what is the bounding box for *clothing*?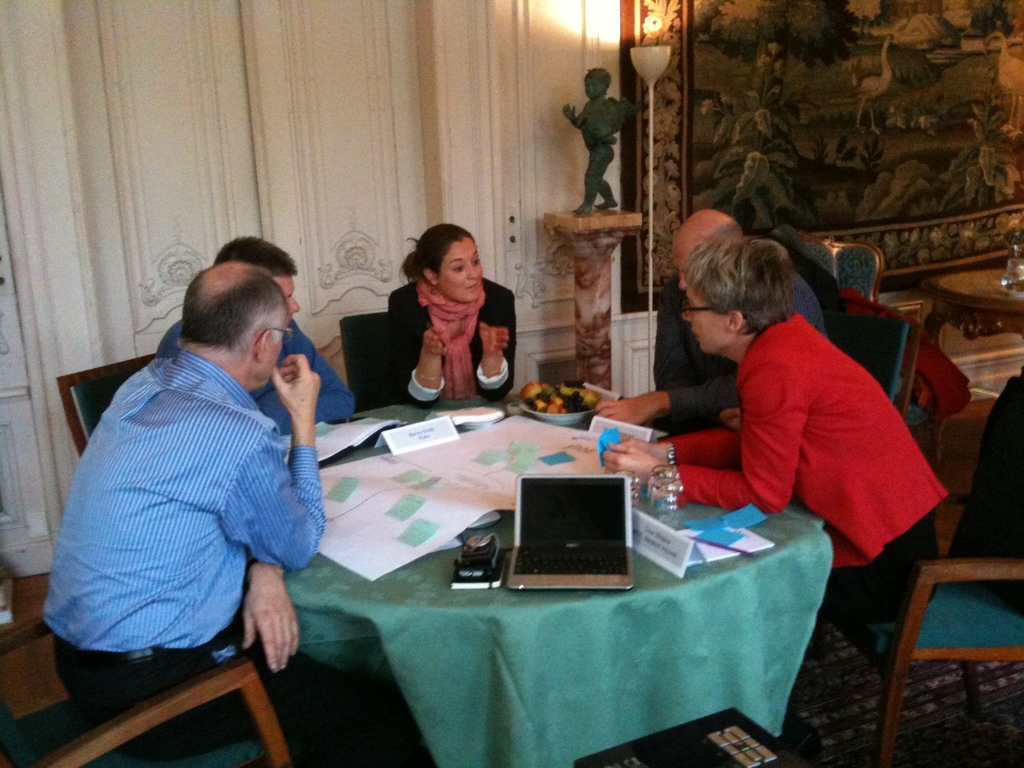
(x1=676, y1=314, x2=954, y2=561).
